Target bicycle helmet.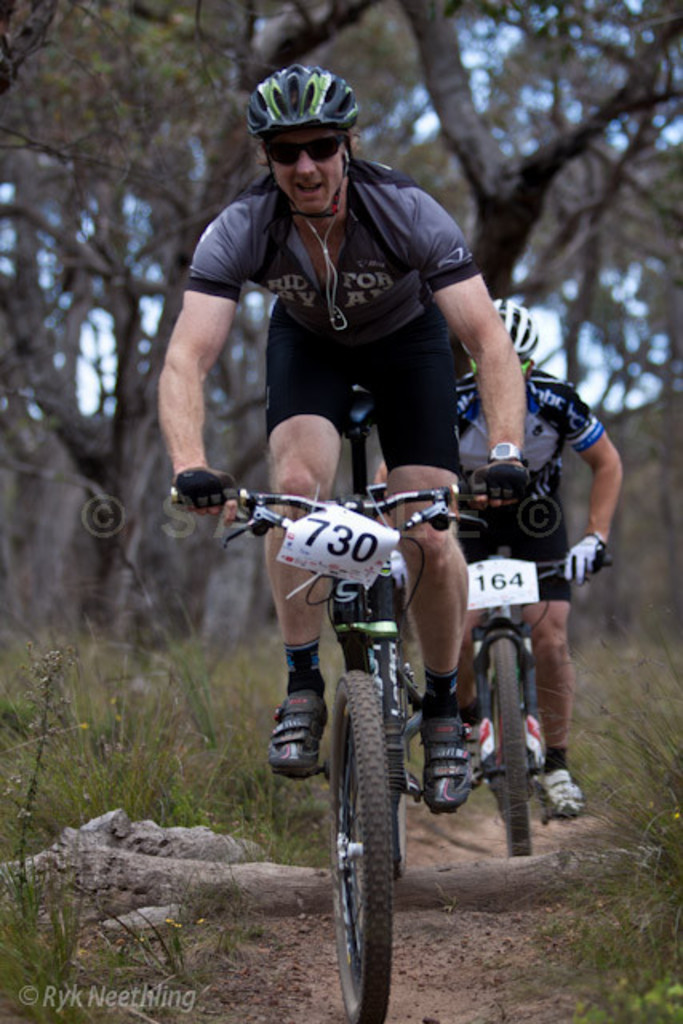
Target region: pyautogui.locateOnScreen(250, 61, 361, 219).
